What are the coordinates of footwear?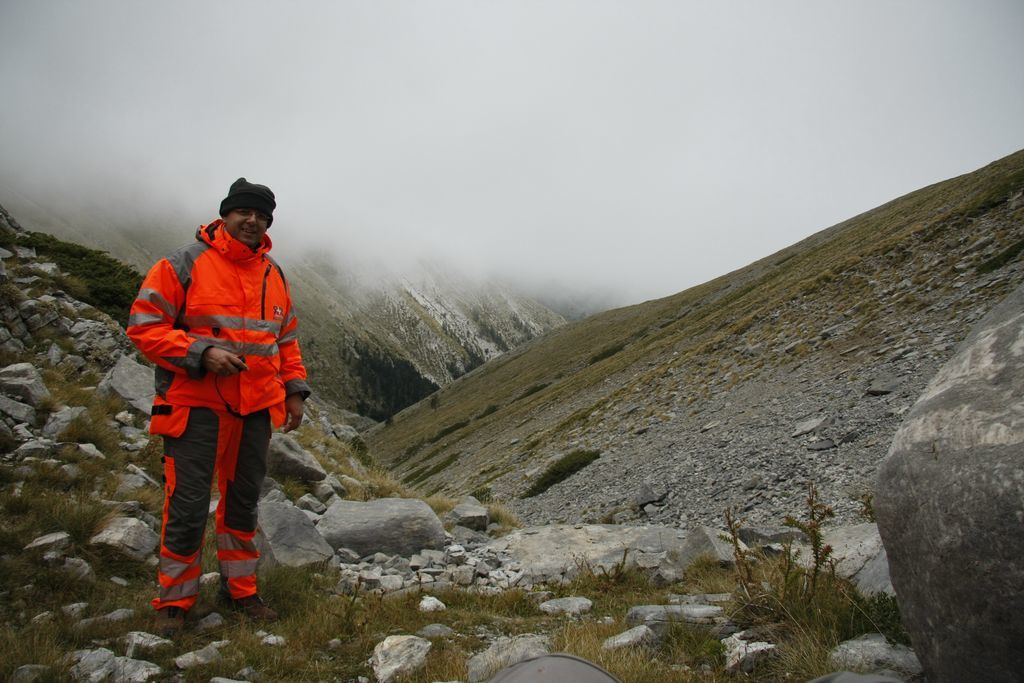
[214, 590, 279, 622].
